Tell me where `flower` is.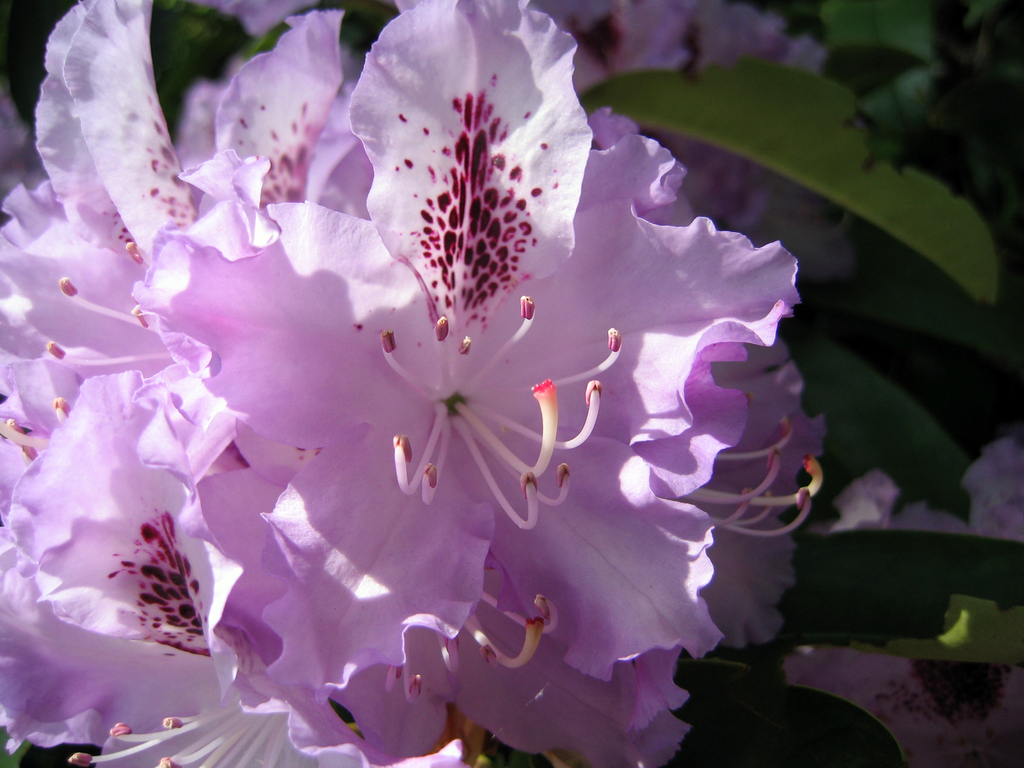
`flower` is at select_region(770, 436, 1023, 767).
